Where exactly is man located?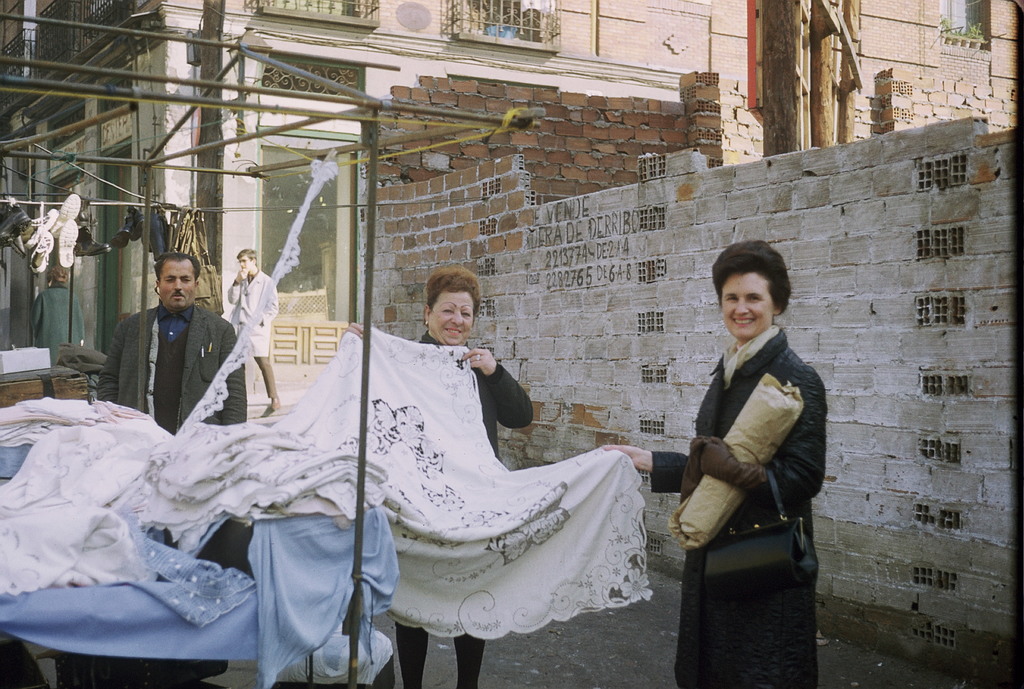
Its bounding box is x1=228, y1=248, x2=282, y2=417.
